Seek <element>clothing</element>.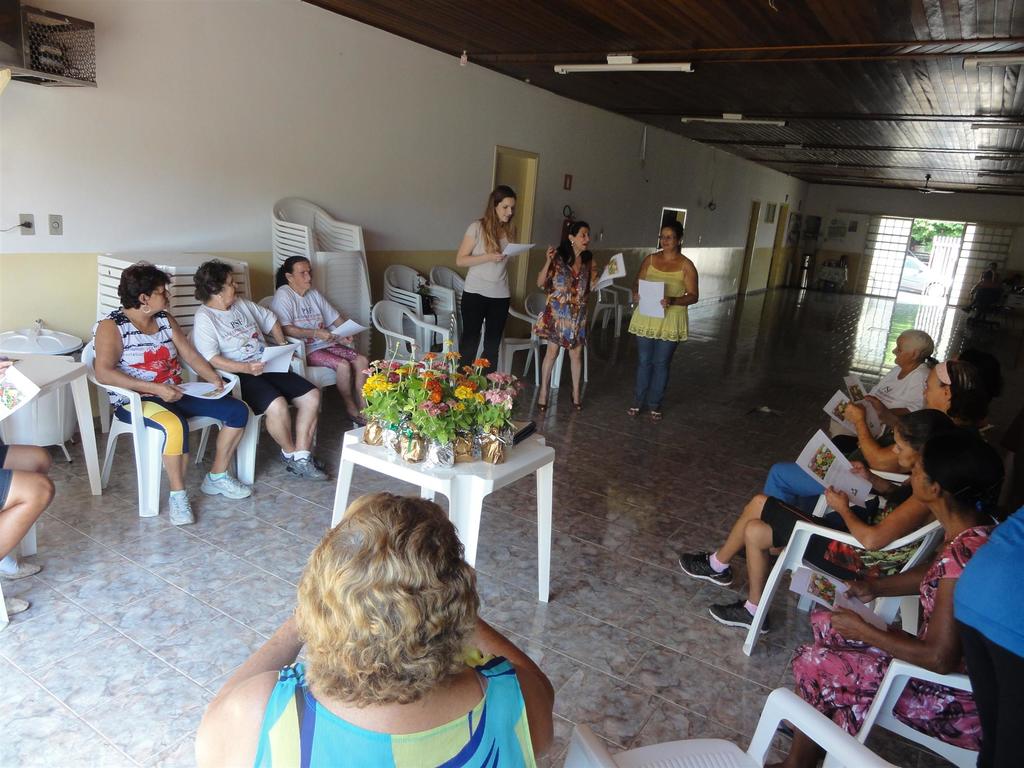
bbox=(532, 244, 587, 351).
